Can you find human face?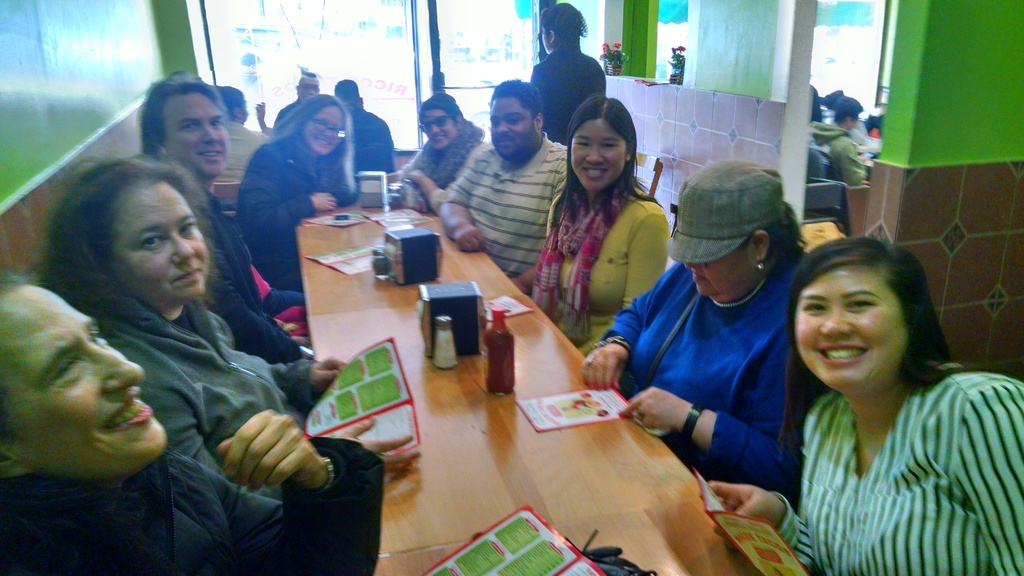
Yes, bounding box: x1=305, y1=104, x2=345, y2=154.
